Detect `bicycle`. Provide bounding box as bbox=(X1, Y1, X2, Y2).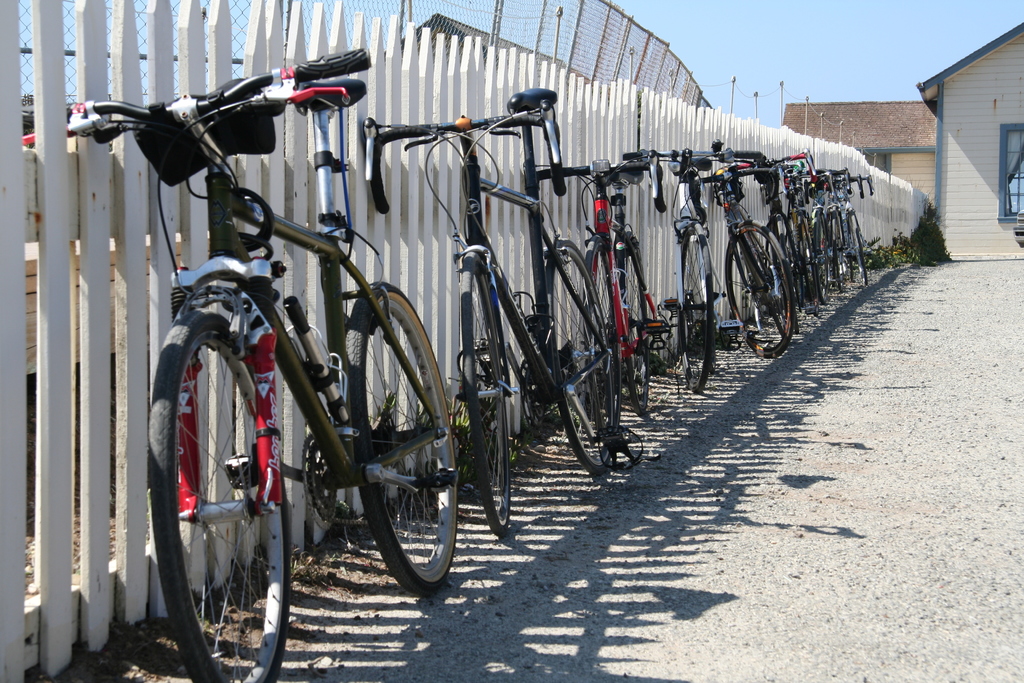
bbox=(820, 167, 873, 294).
